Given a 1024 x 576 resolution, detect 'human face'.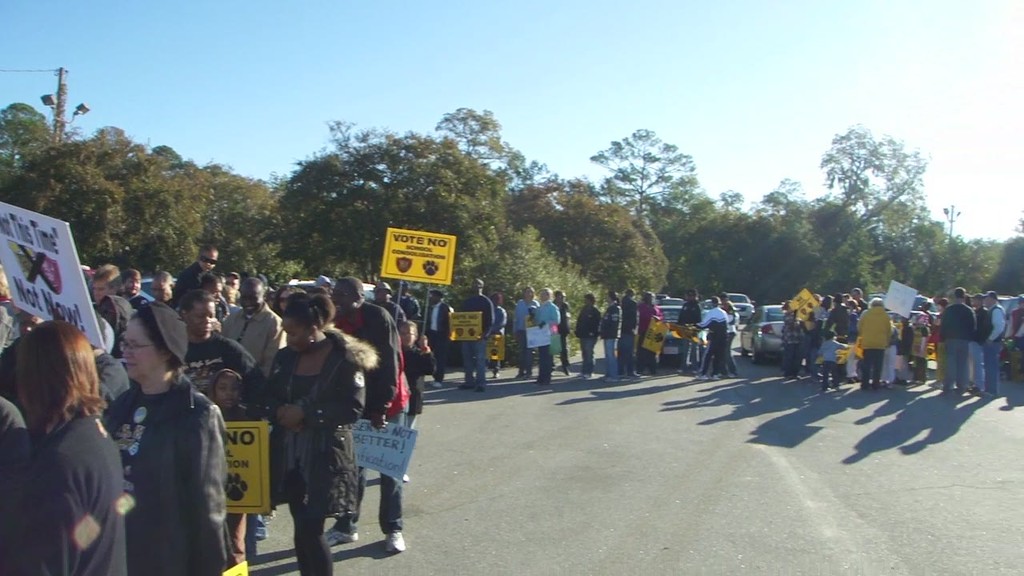
bbox=(125, 279, 142, 294).
